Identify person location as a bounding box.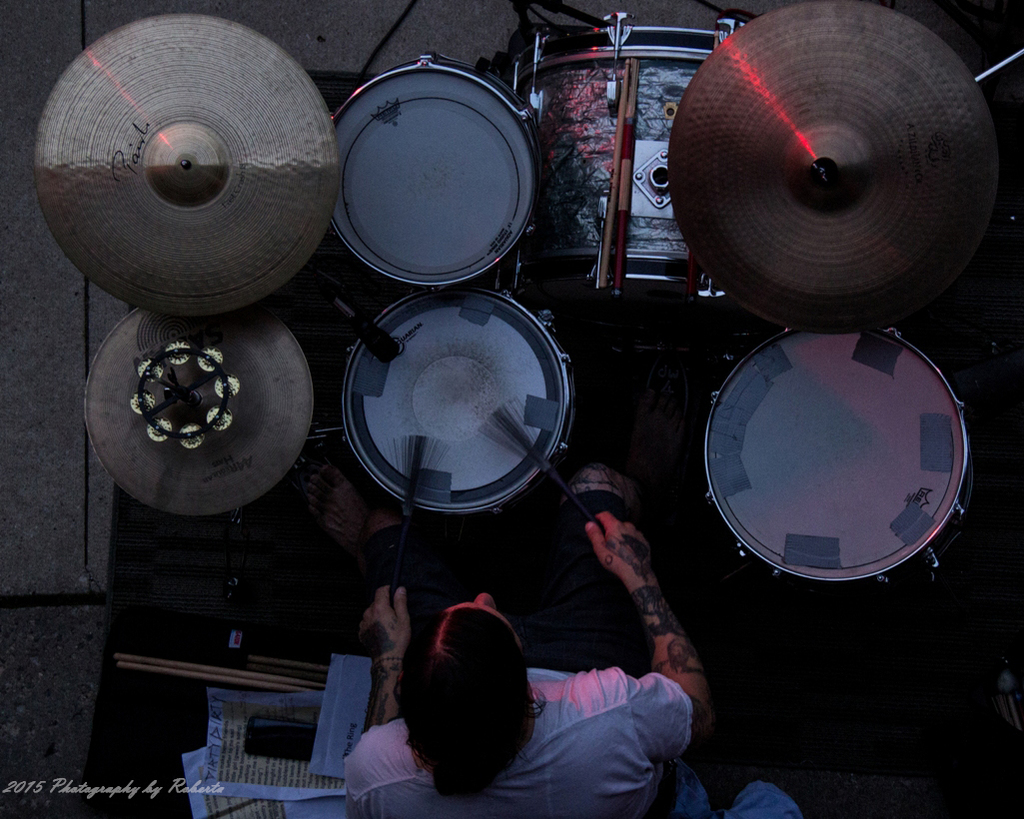
[left=298, top=457, right=715, bottom=818].
